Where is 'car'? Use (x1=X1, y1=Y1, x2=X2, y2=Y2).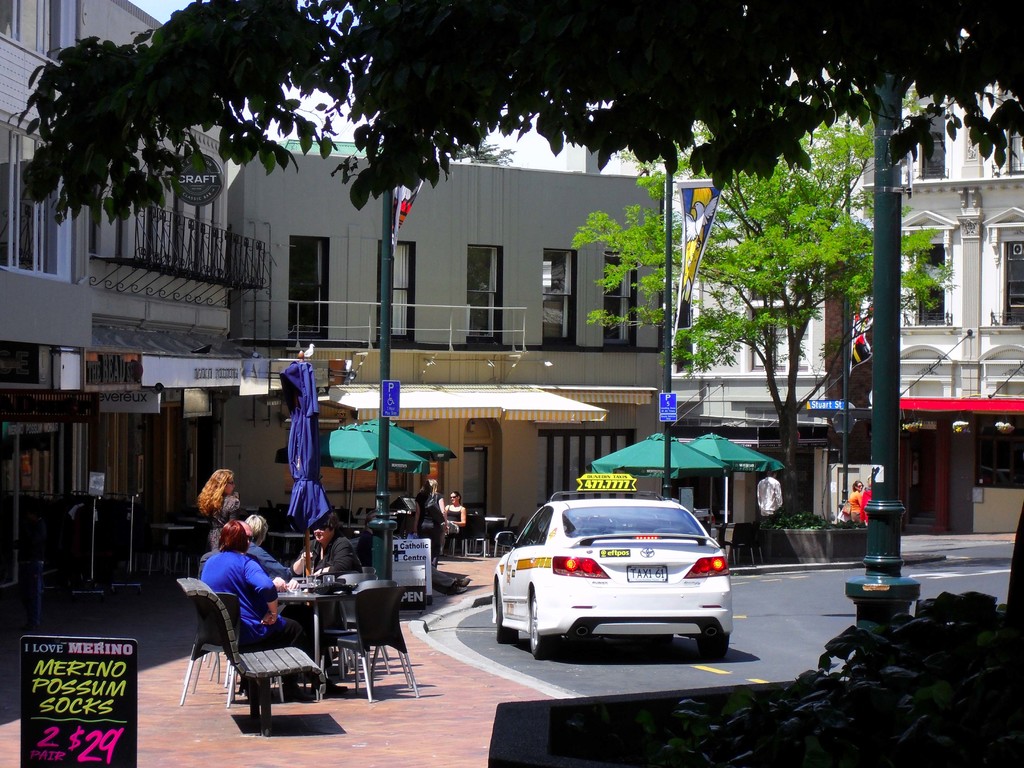
(x1=492, y1=472, x2=733, y2=661).
